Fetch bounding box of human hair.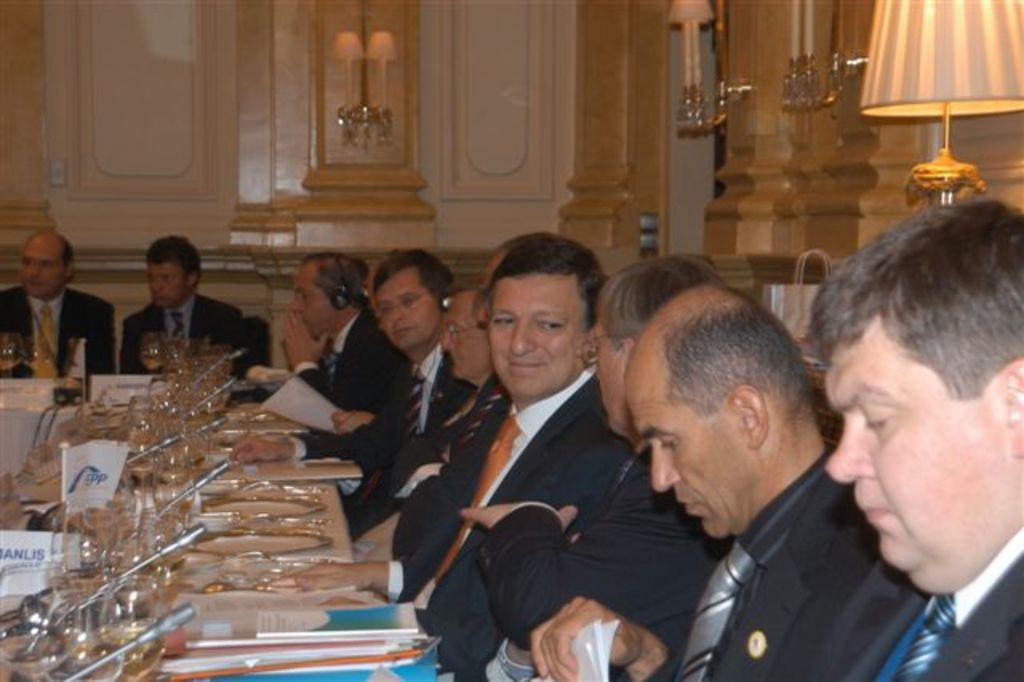
Bbox: x1=803 y1=199 x2=1022 y2=400.
